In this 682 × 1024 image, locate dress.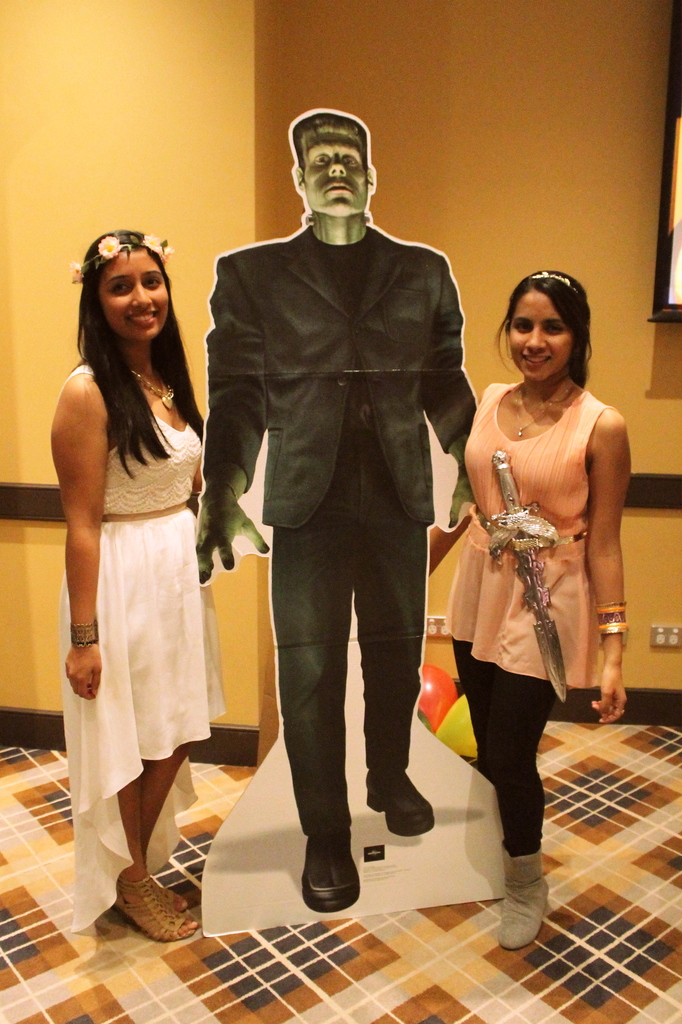
Bounding box: x1=57, y1=364, x2=227, y2=931.
